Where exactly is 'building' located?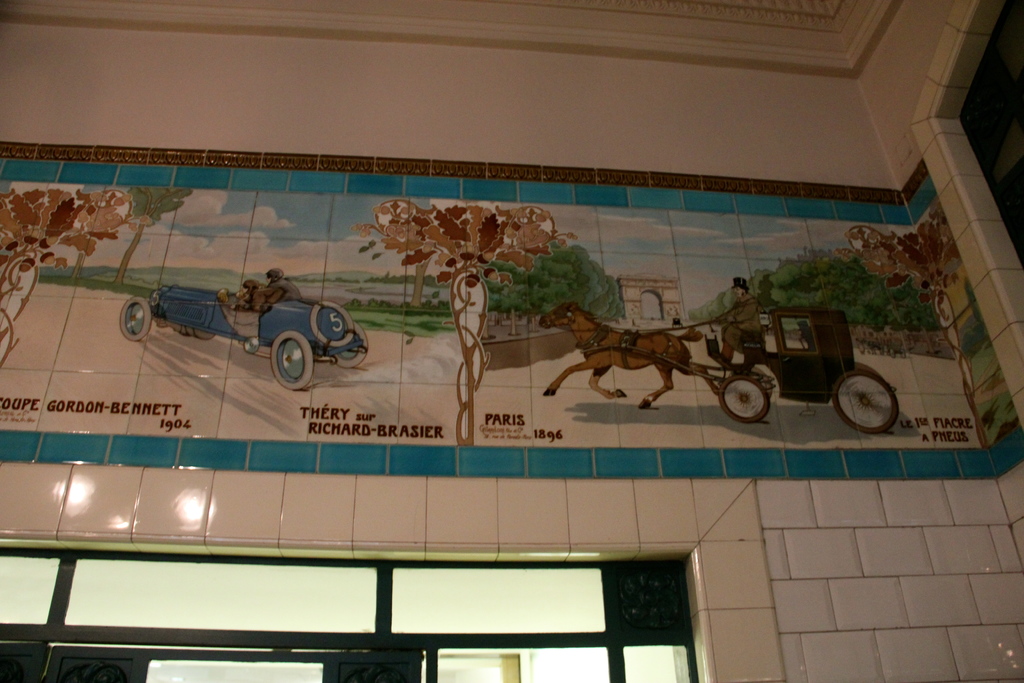
Its bounding box is <bbox>0, 0, 1023, 682</bbox>.
